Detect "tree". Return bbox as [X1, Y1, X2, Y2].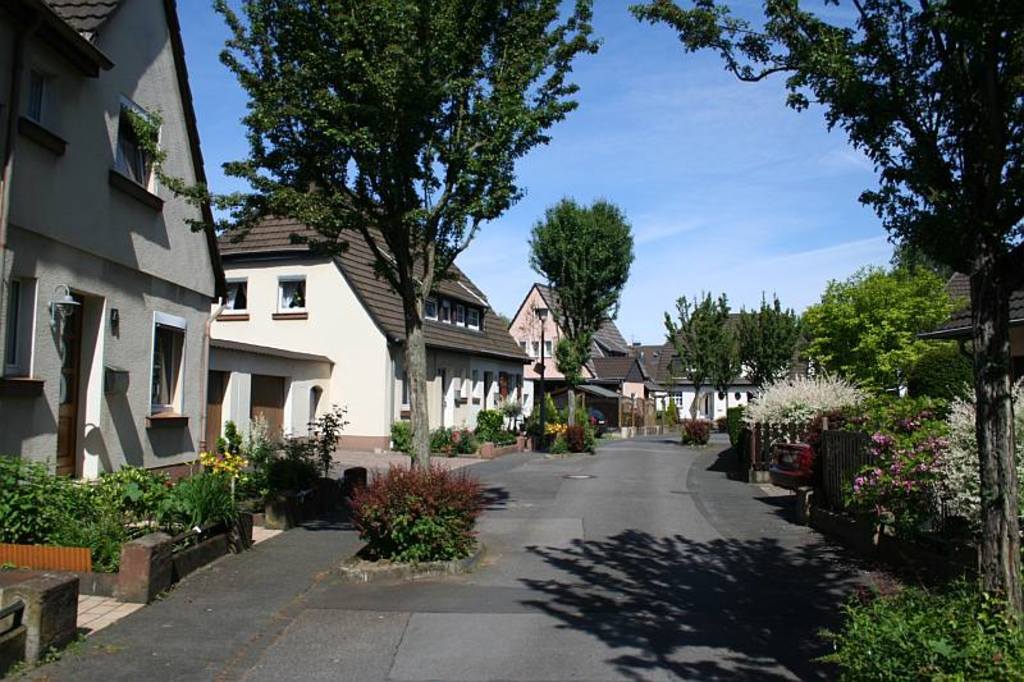
[787, 19, 1006, 461].
